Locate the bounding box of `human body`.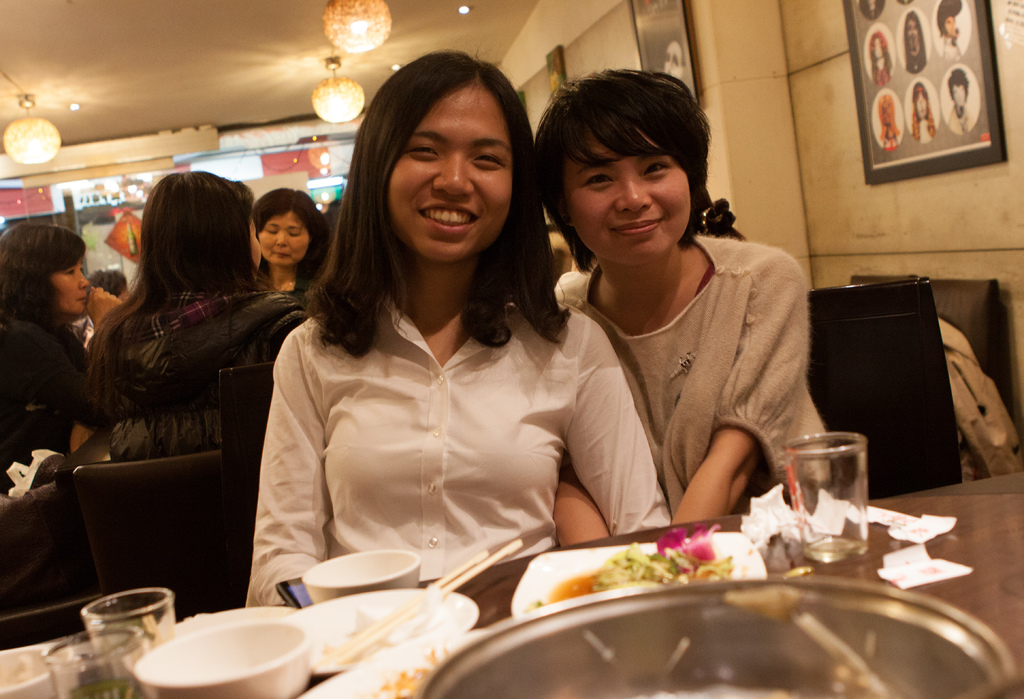
Bounding box: 84, 168, 300, 462.
